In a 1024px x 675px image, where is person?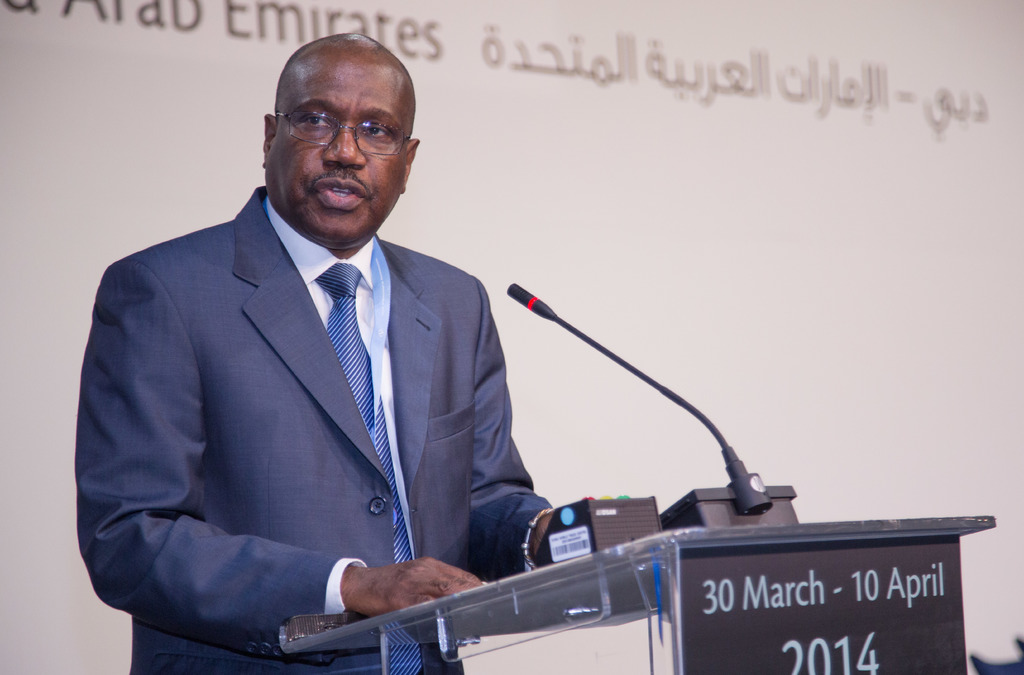
74, 30, 593, 674.
